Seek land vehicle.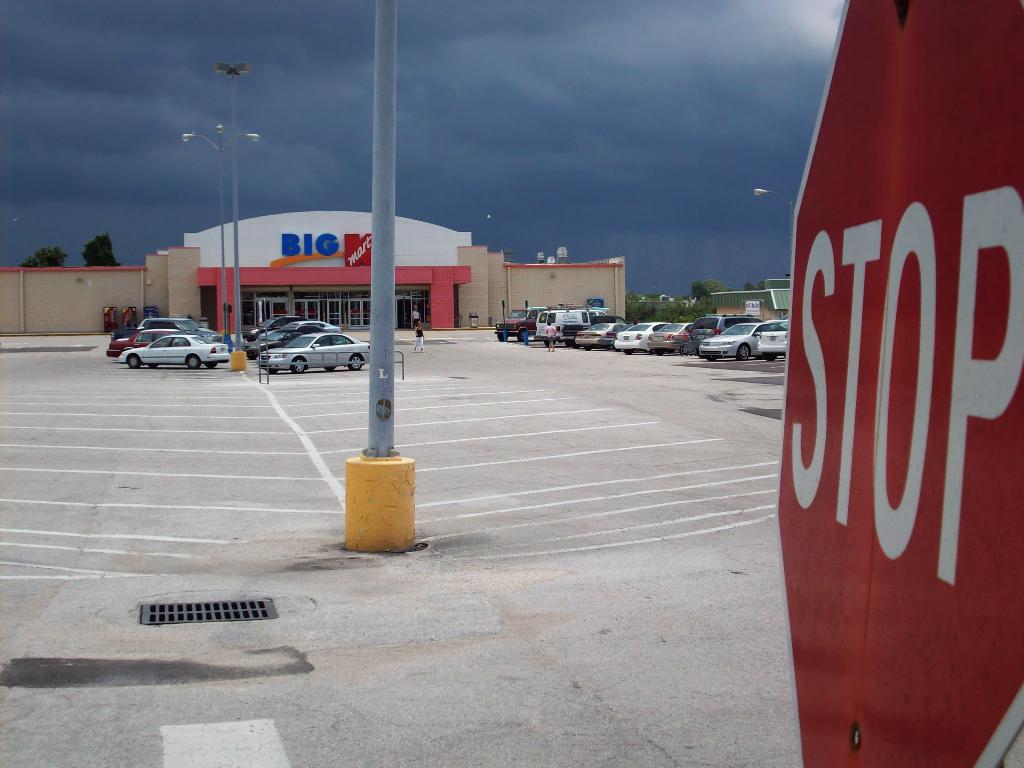
BBox(688, 314, 762, 354).
